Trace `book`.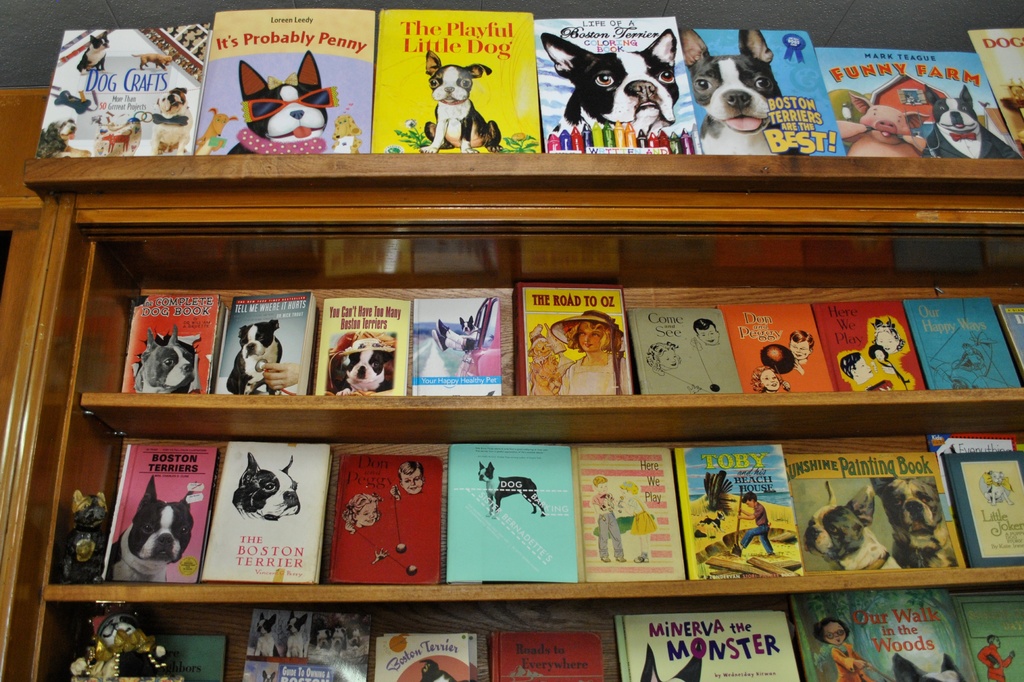
Traced to select_region(376, 8, 544, 153).
